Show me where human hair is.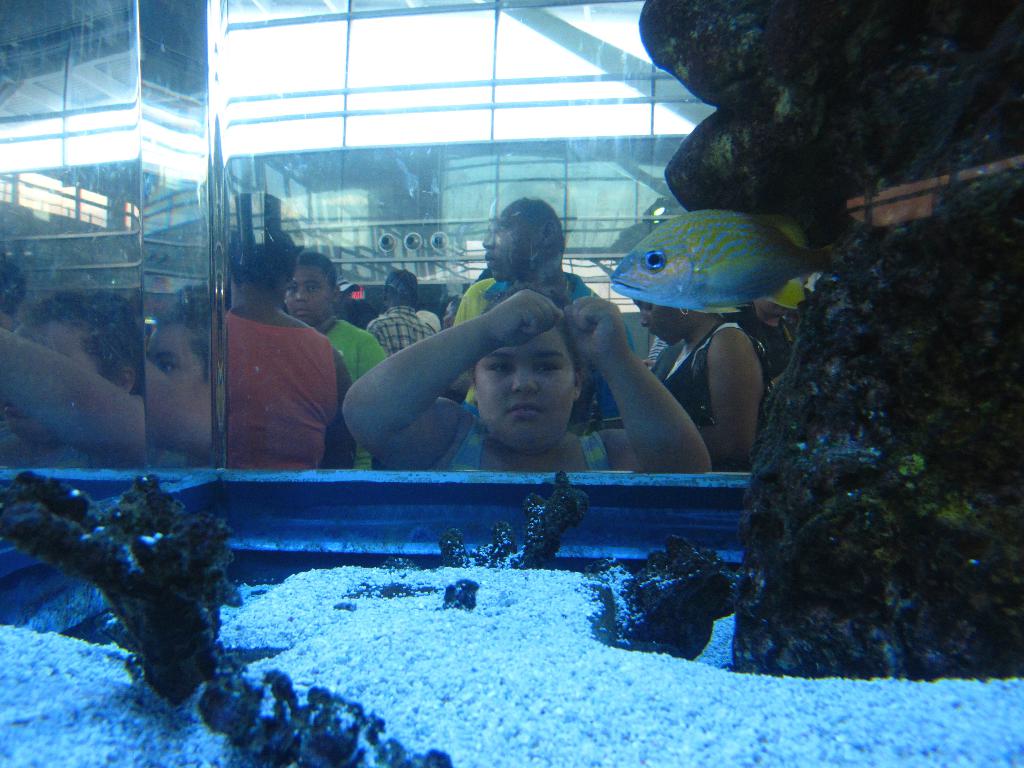
human hair is at [left=478, top=188, right=566, bottom=278].
